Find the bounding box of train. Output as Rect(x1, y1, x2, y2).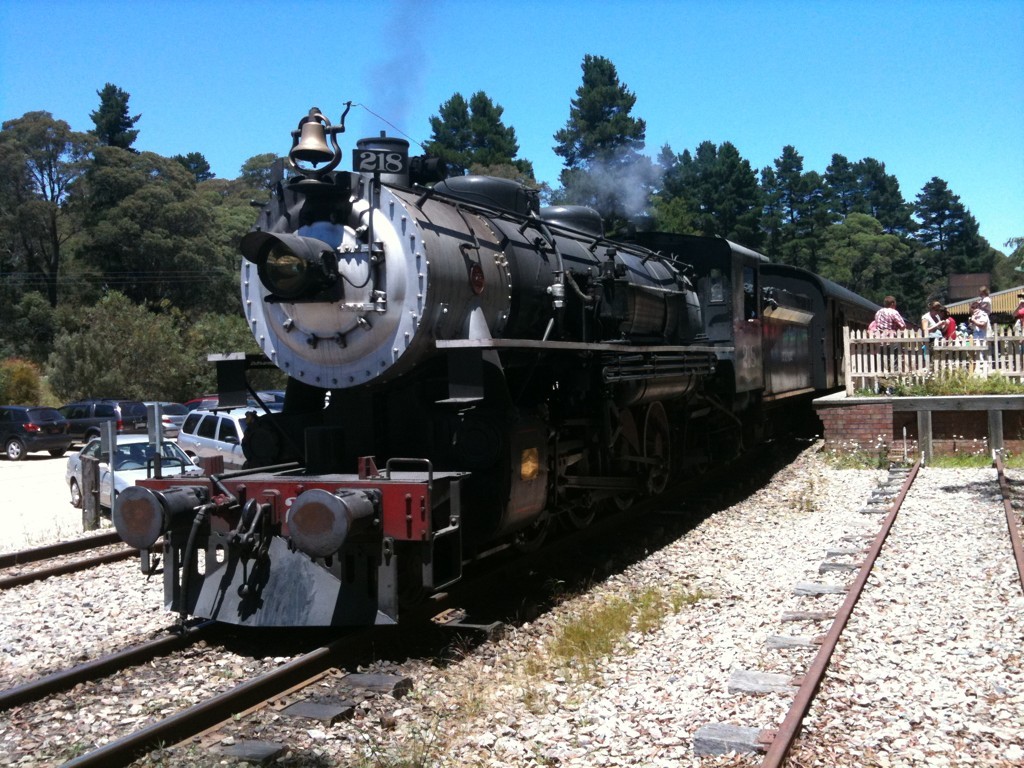
Rect(112, 102, 882, 643).
